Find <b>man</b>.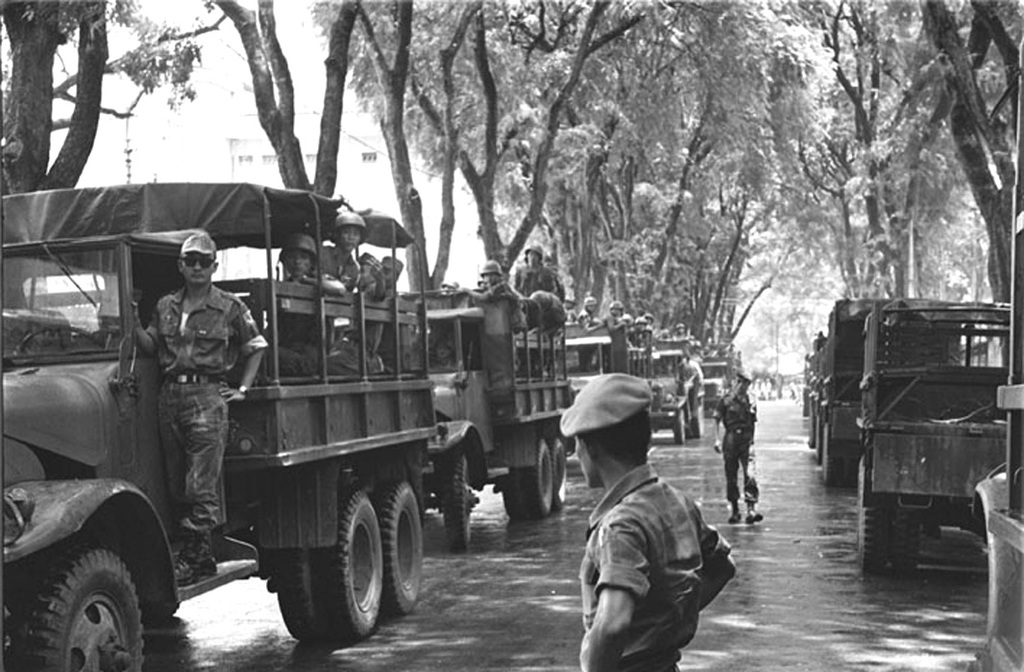
[x1=252, y1=235, x2=342, y2=387].
